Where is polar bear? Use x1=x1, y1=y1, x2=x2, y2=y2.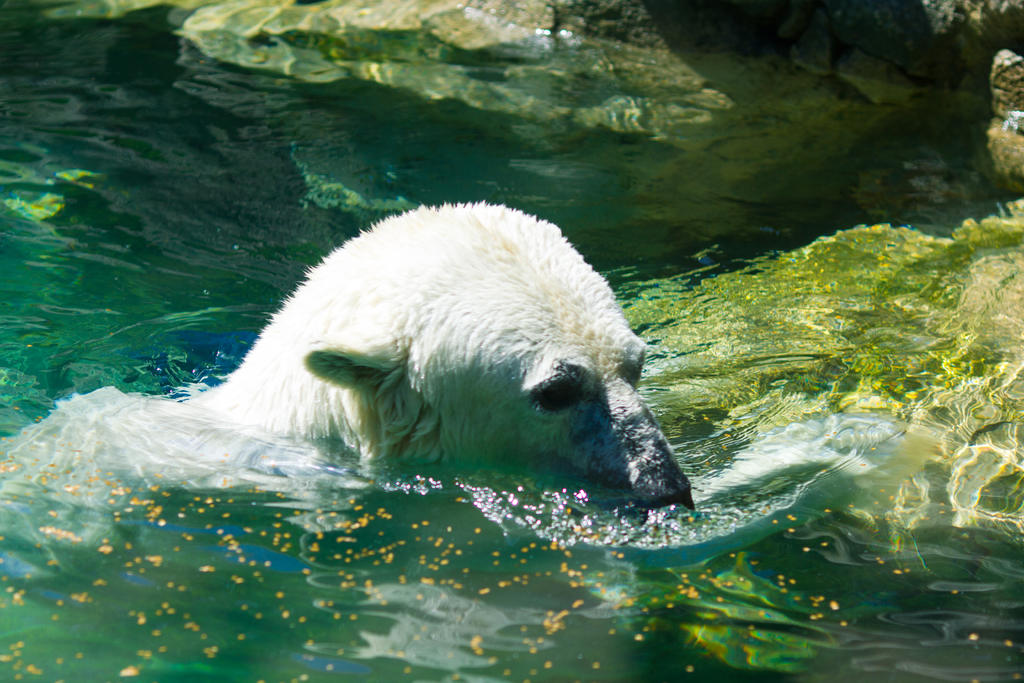
x1=180, y1=199, x2=692, y2=501.
